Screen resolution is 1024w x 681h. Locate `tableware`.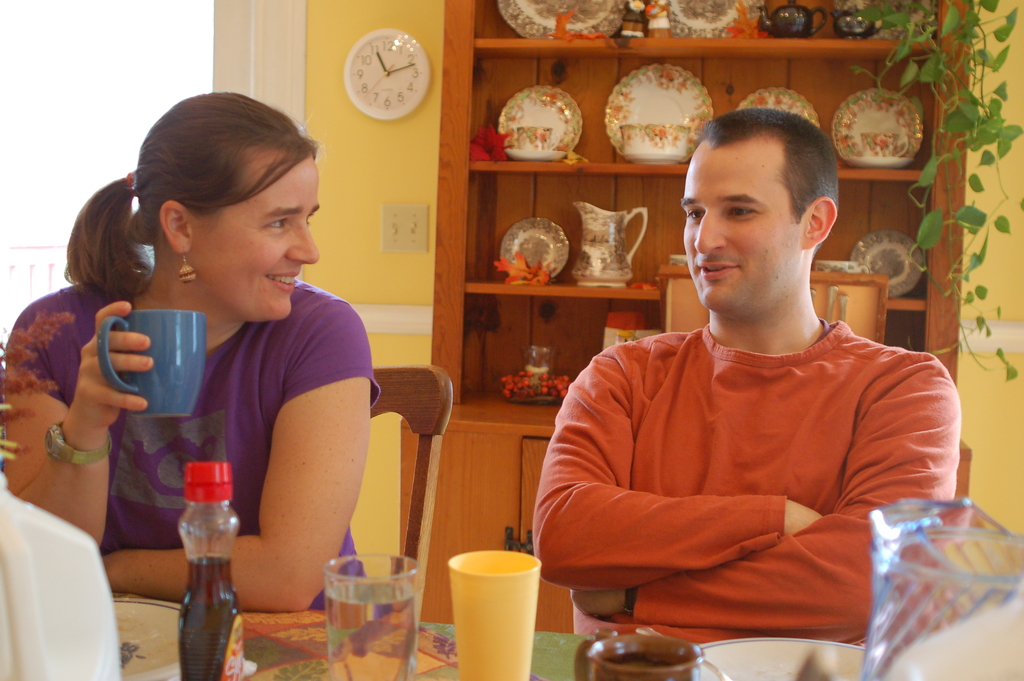
crop(111, 302, 200, 415).
